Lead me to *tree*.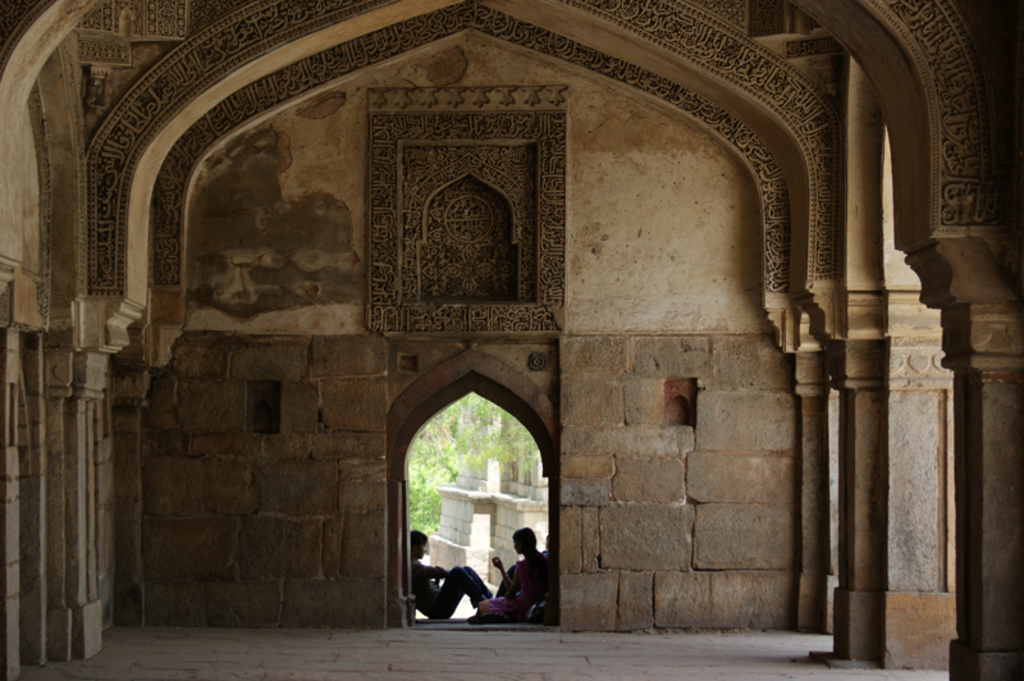
Lead to (403,402,541,481).
